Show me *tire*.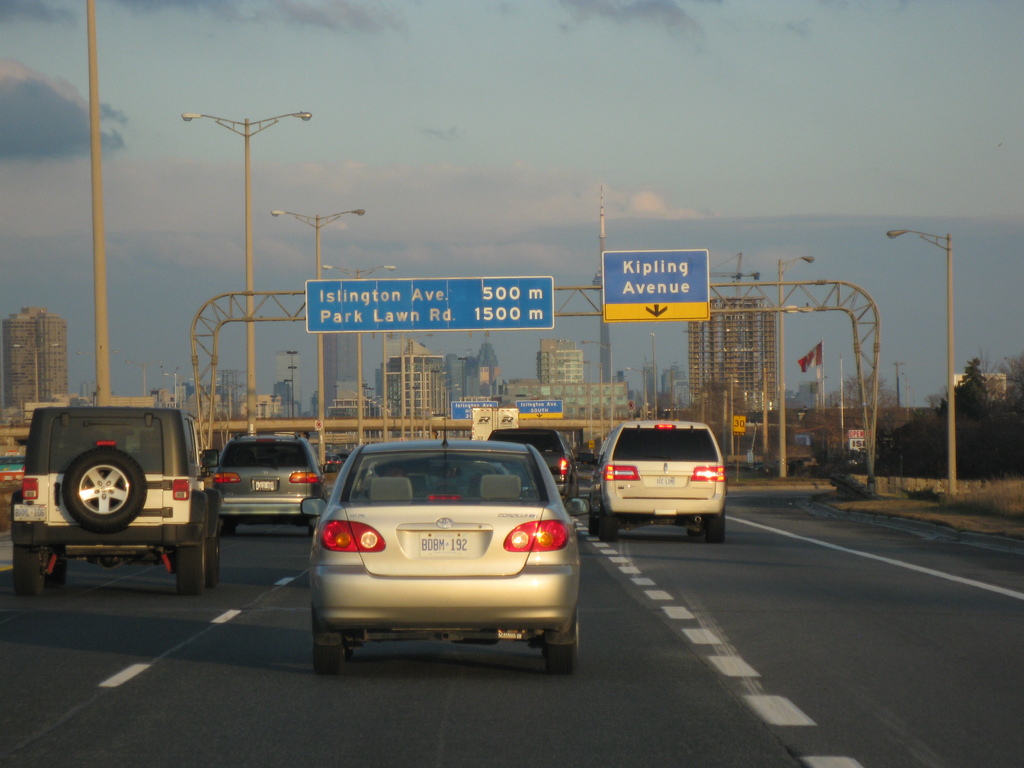
*tire* is here: detection(598, 512, 618, 545).
